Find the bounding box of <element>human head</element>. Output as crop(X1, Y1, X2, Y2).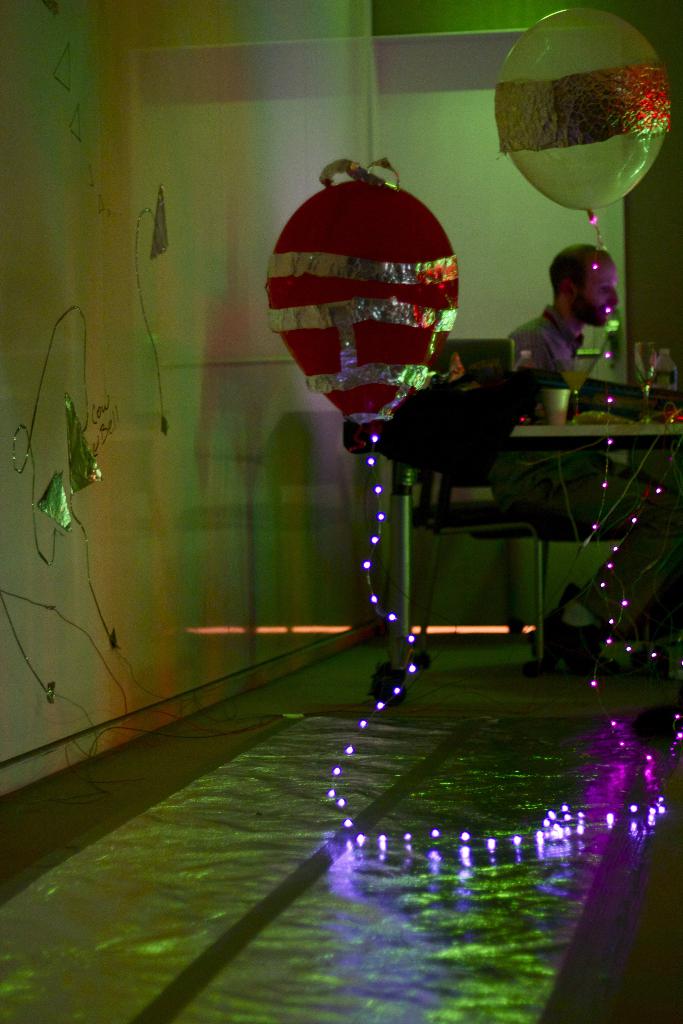
crop(555, 236, 635, 316).
